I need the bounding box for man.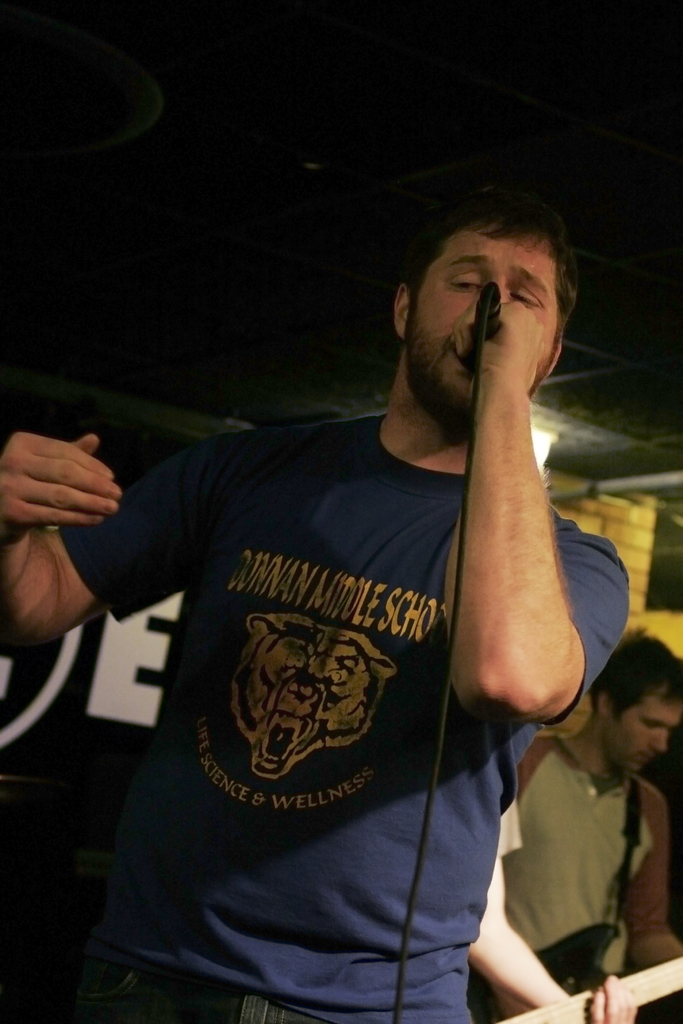
Here it is: <region>500, 636, 682, 996</region>.
